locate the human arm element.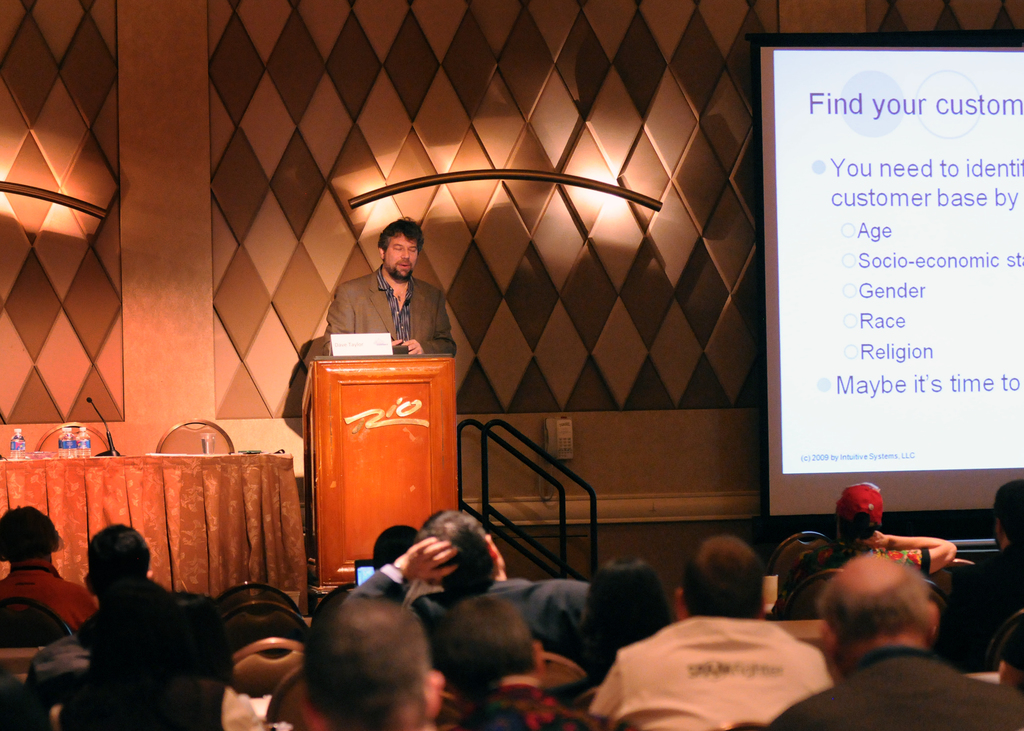
Element bbox: box=[877, 534, 981, 613].
